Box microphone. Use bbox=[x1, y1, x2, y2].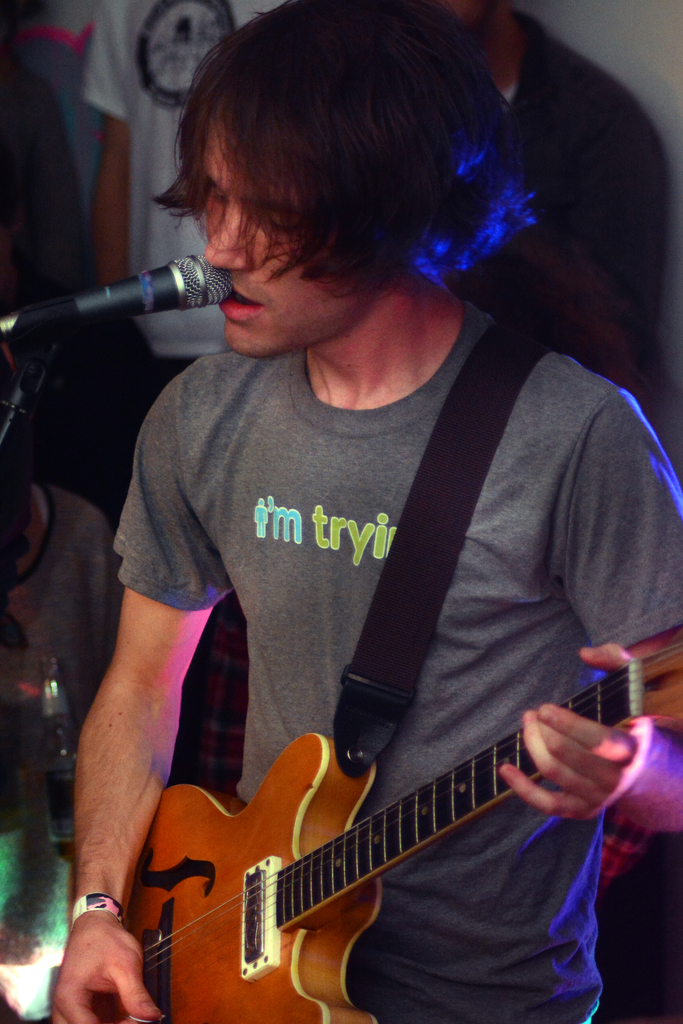
bbox=[43, 659, 78, 863].
